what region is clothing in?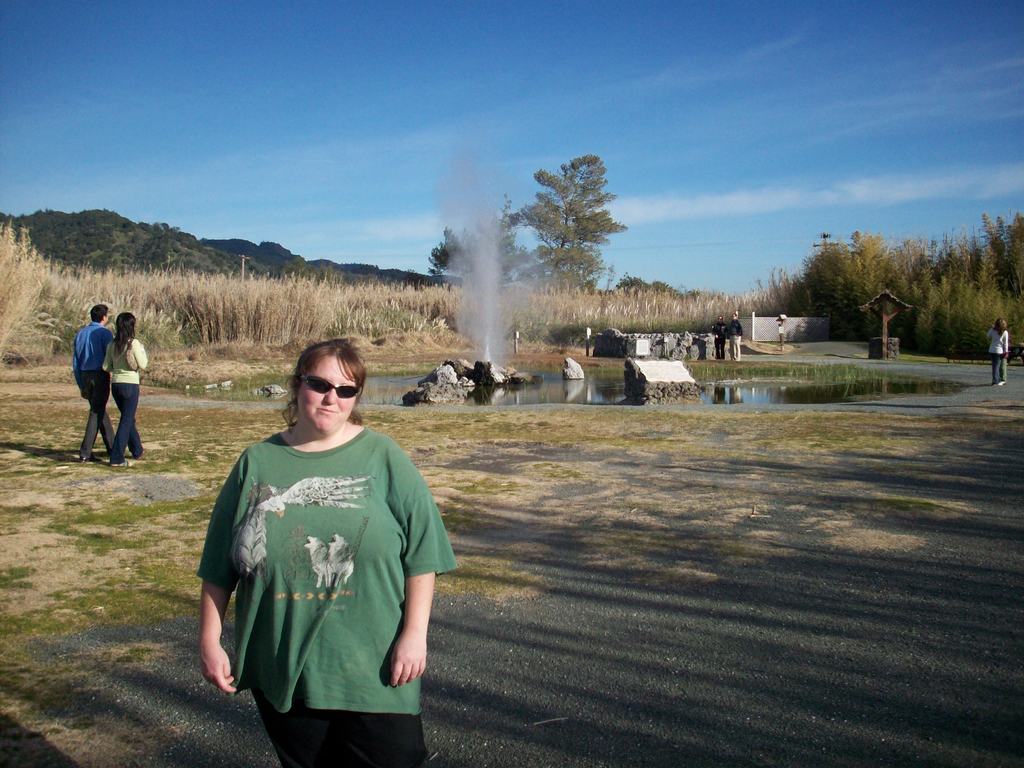
<bbox>982, 323, 1011, 385</bbox>.
